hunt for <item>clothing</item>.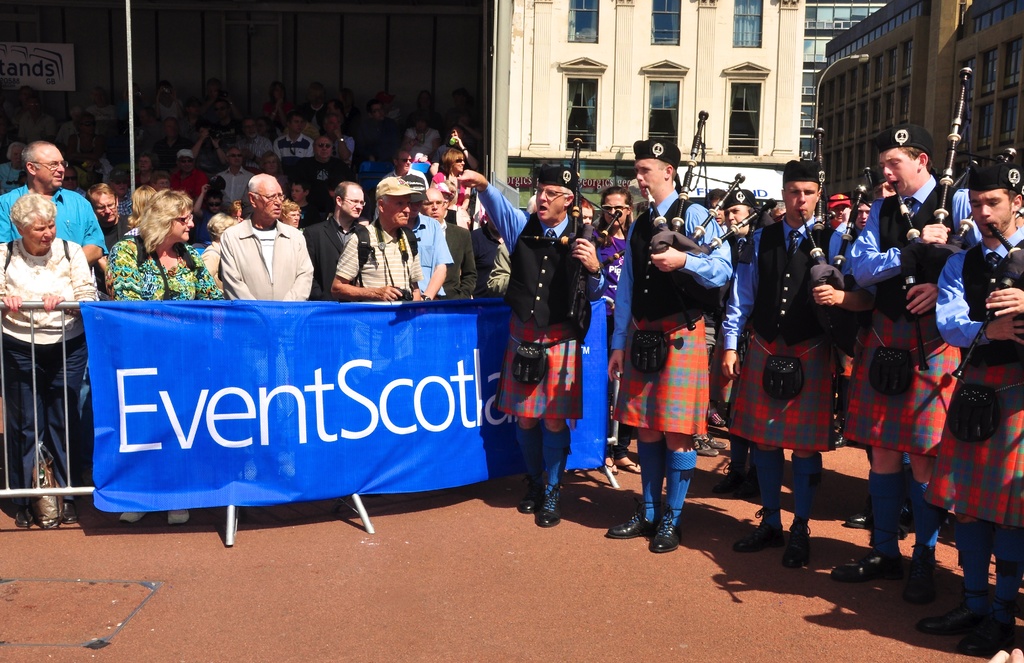
Hunted down at 214 165 256 213.
